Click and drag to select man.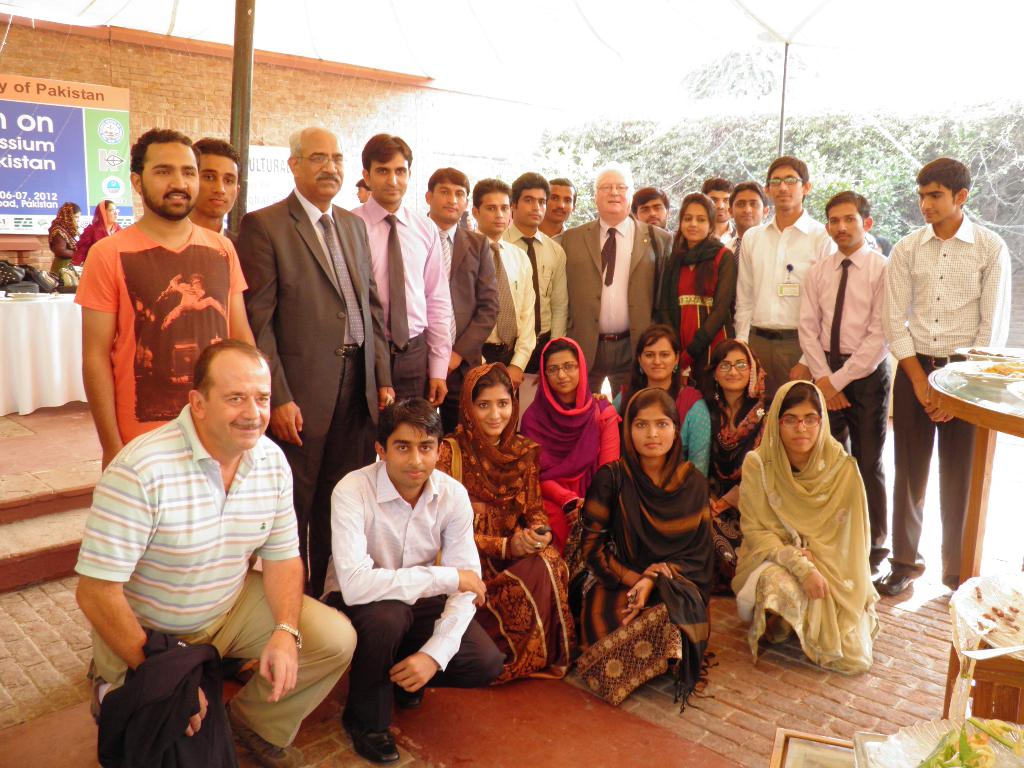
Selection: Rect(719, 183, 765, 245).
